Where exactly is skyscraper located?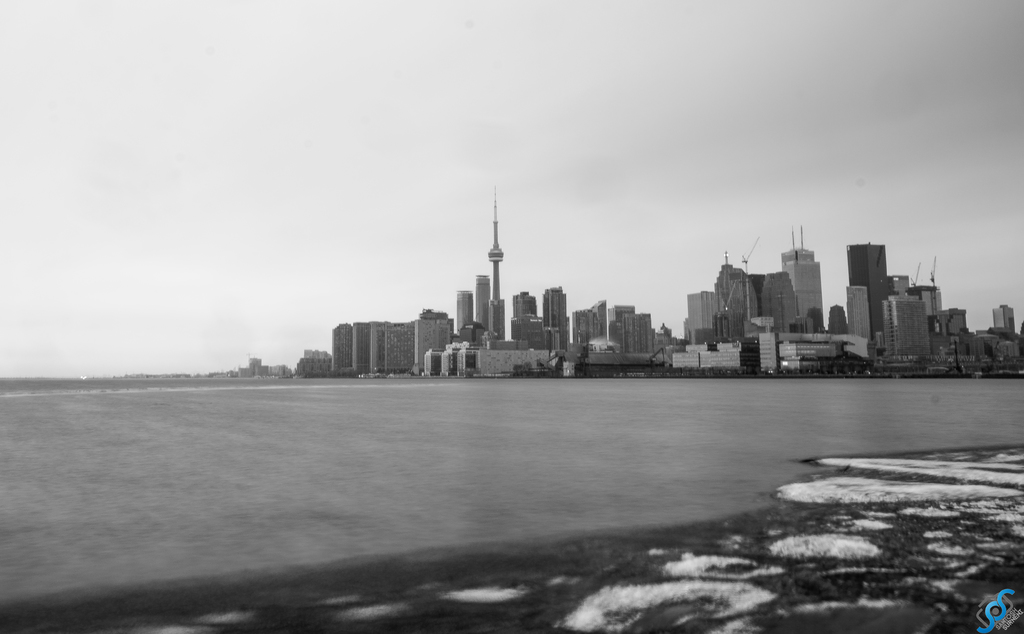
Its bounding box is Rect(471, 269, 500, 335).
